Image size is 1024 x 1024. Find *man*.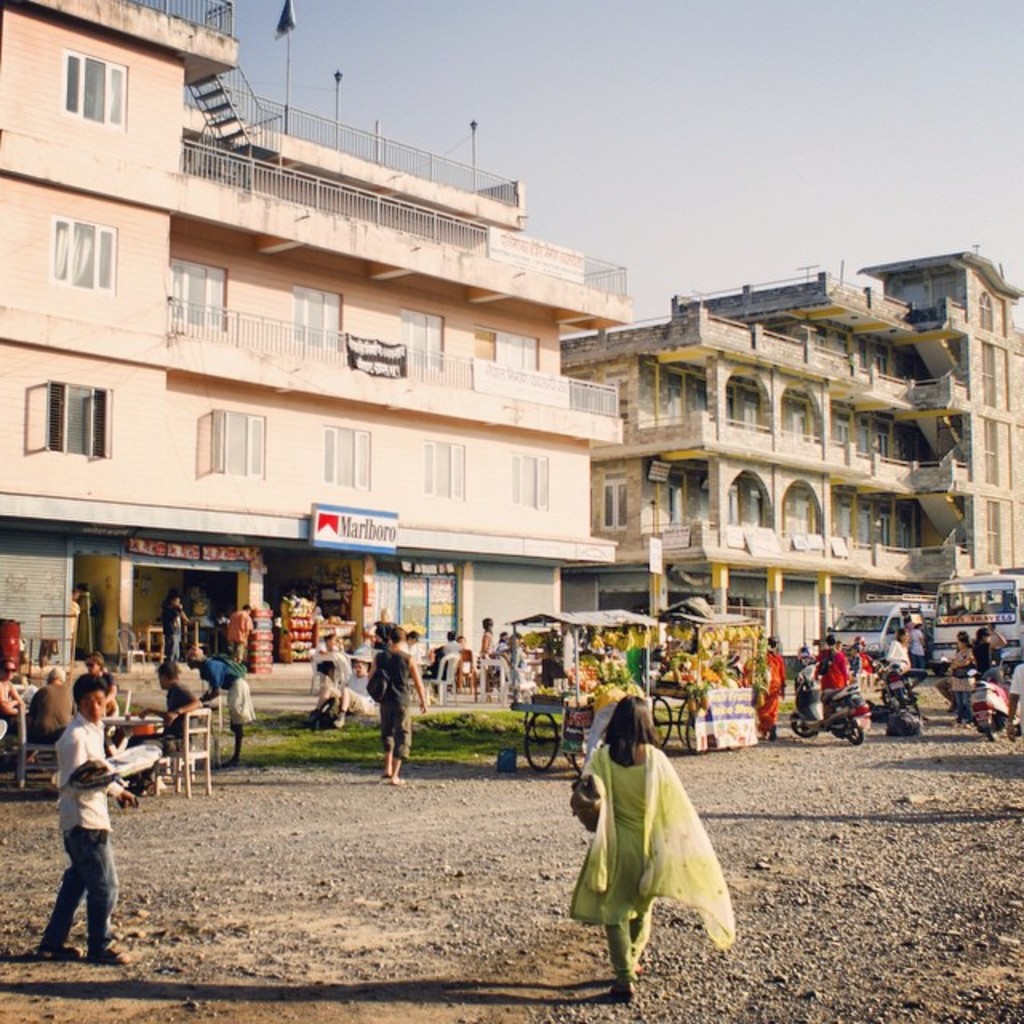
bbox=(443, 626, 466, 666).
